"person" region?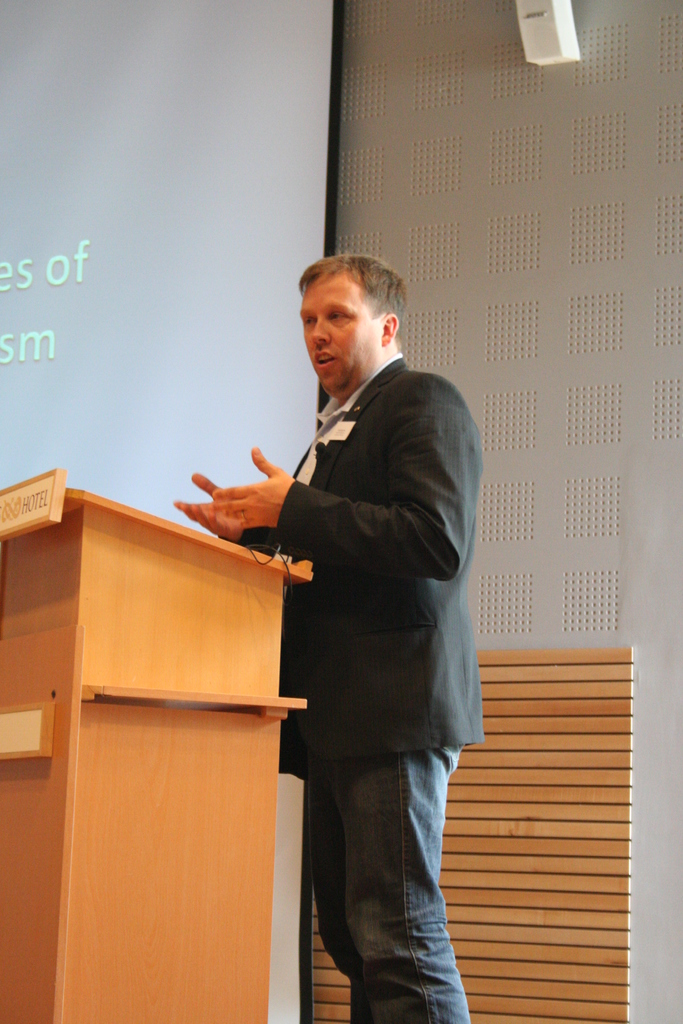
[x1=220, y1=232, x2=475, y2=1021]
